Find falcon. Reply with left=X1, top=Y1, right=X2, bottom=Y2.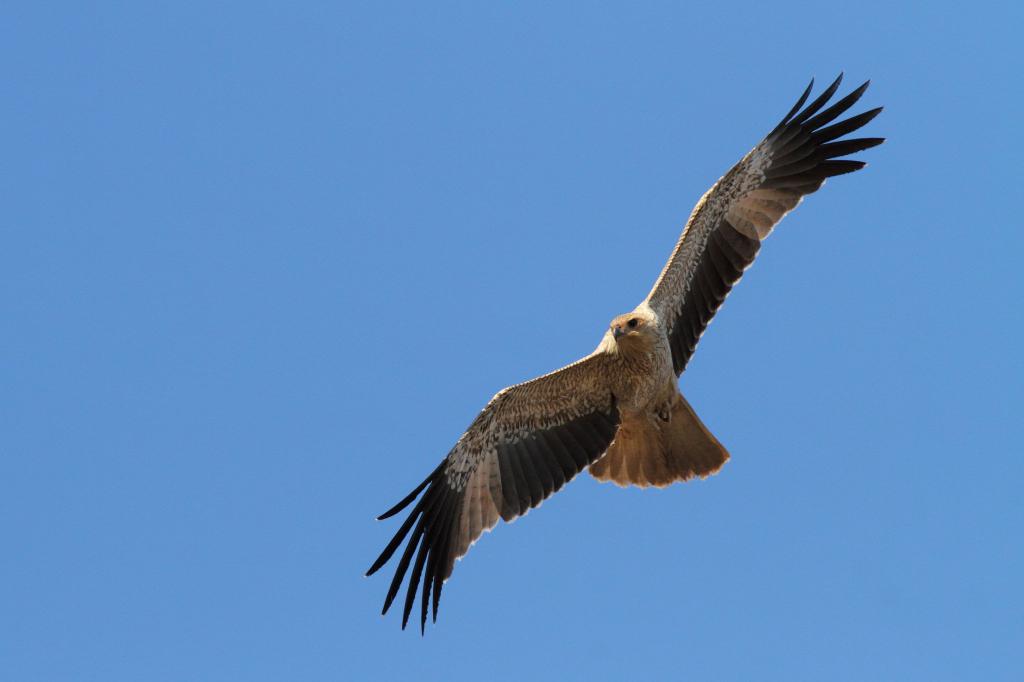
left=362, top=70, right=885, bottom=635.
